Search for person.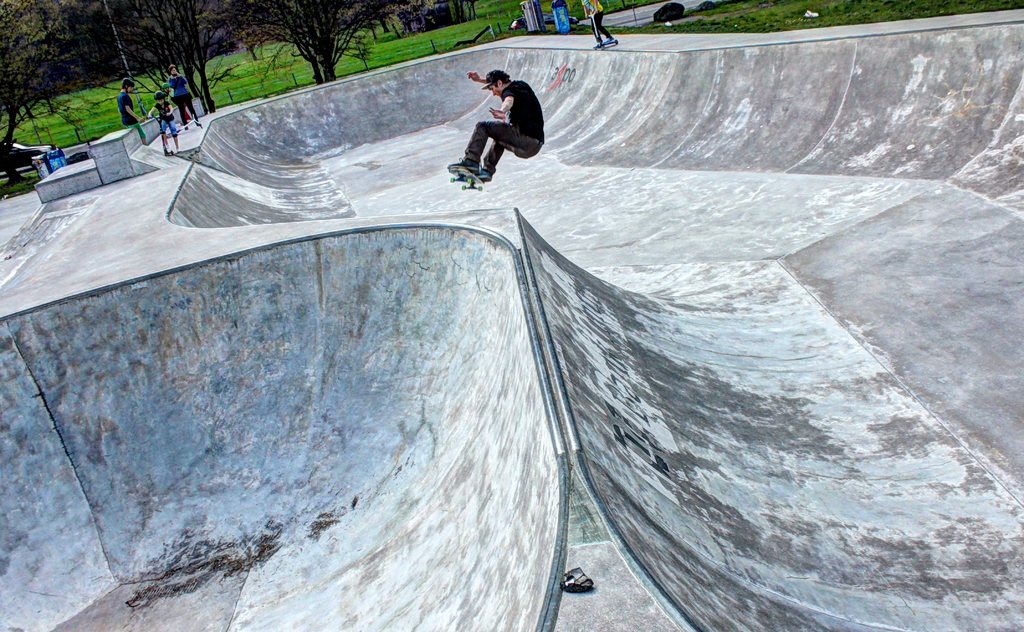
Found at [117, 83, 147, 143].
